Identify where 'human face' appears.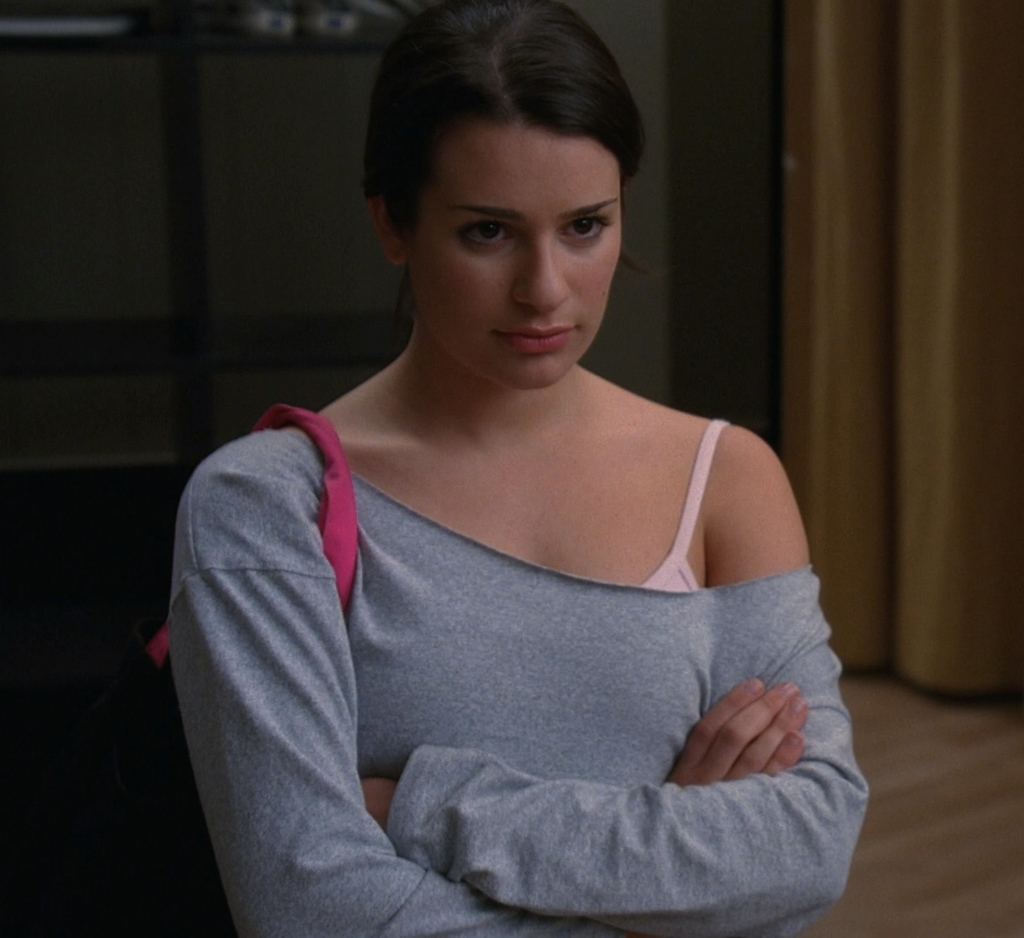
Appears at BBox(411, 122, 622, 391).
